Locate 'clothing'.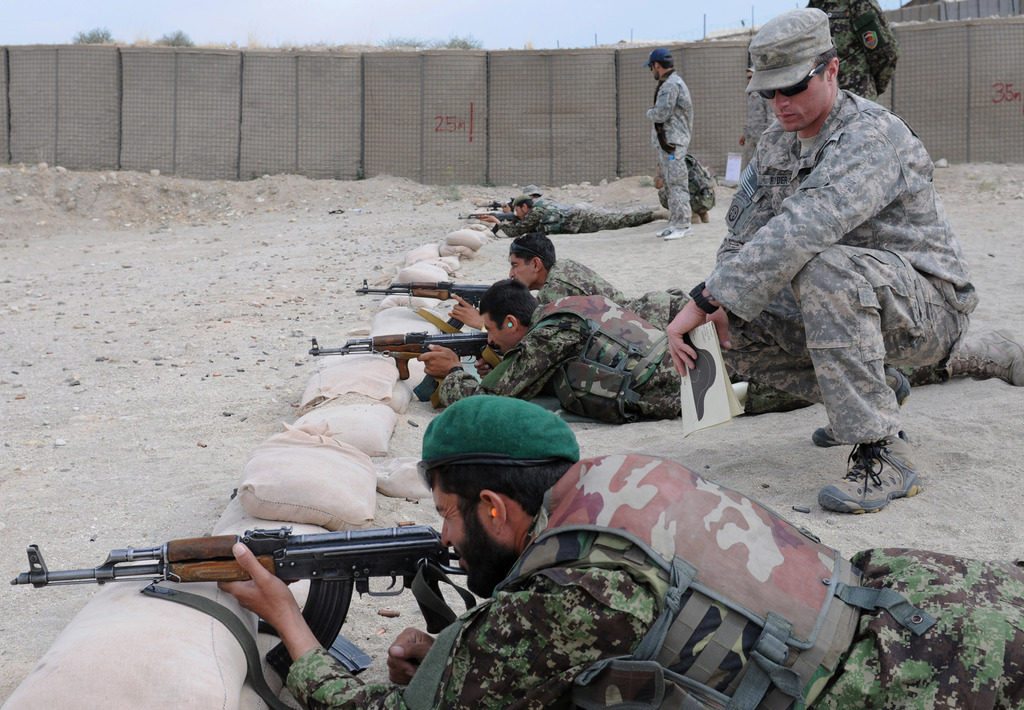
Bounding box: left=408, top=398, right=583, bottom=458.
